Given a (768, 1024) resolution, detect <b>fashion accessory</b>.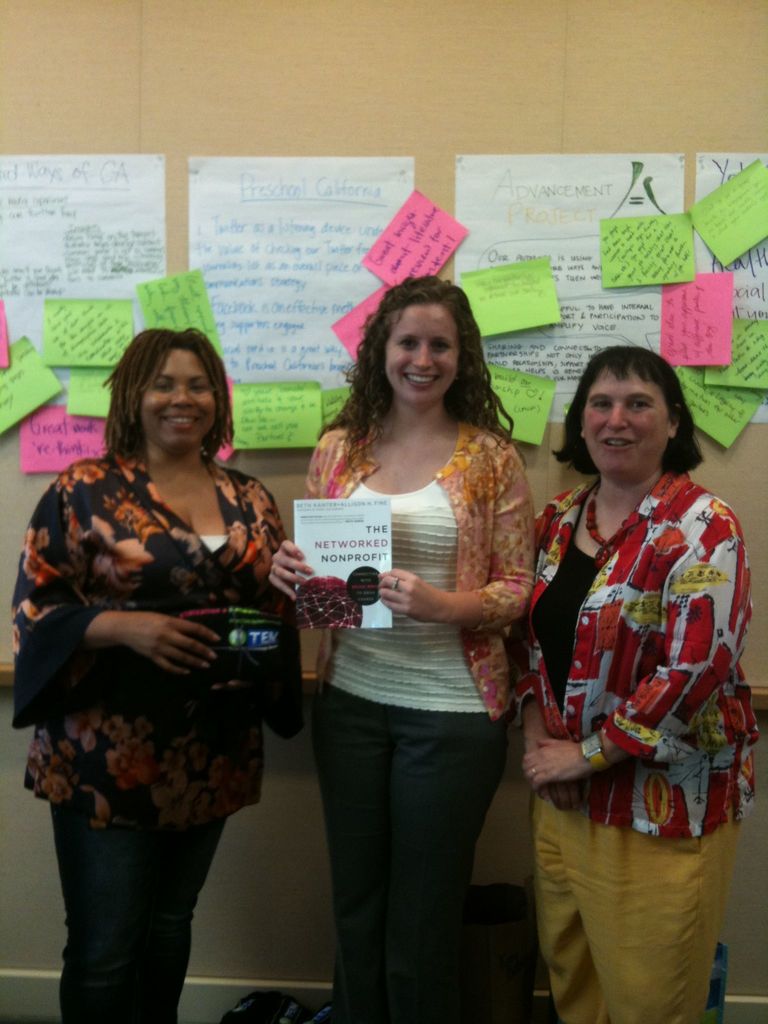
(580,476,633,575).
